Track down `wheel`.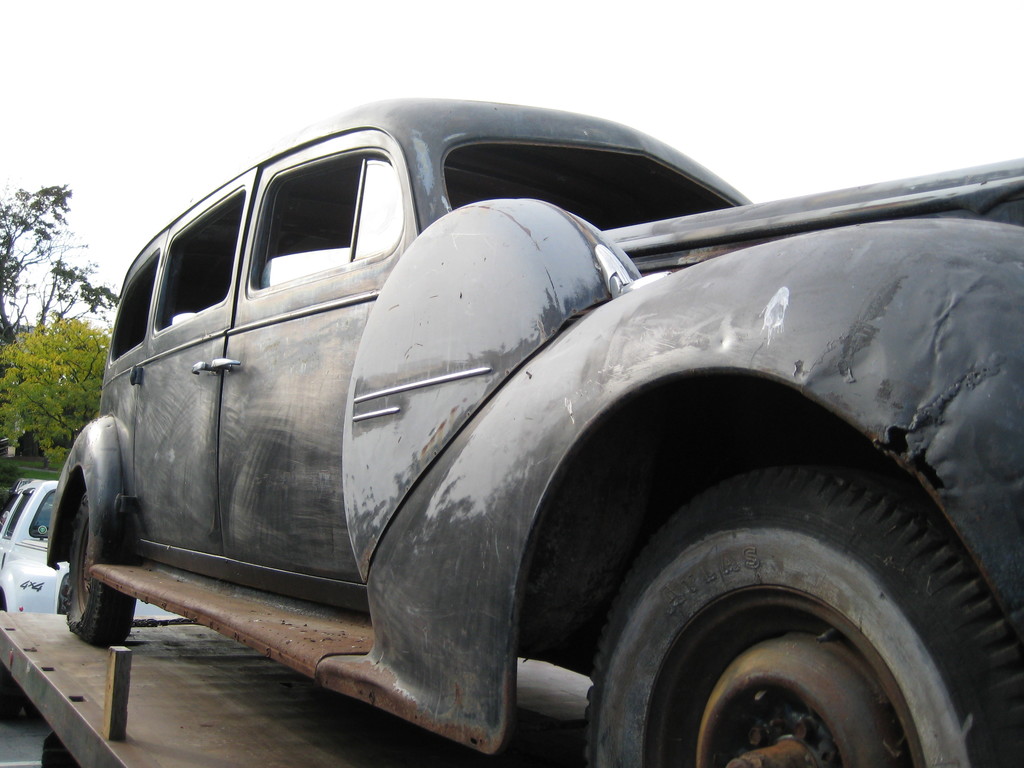
Tracked to left=586, top=456, right=984, bottom=760.
